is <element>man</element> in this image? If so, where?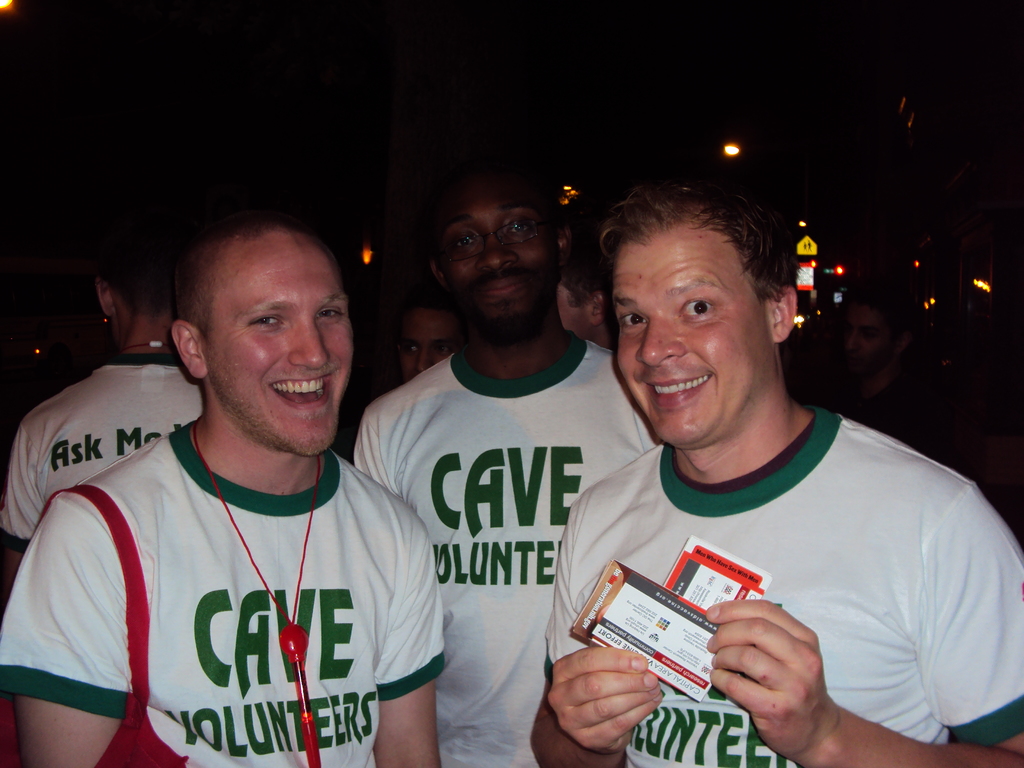
Yes, at (left=829, top=287, right=954, bottom=455).
